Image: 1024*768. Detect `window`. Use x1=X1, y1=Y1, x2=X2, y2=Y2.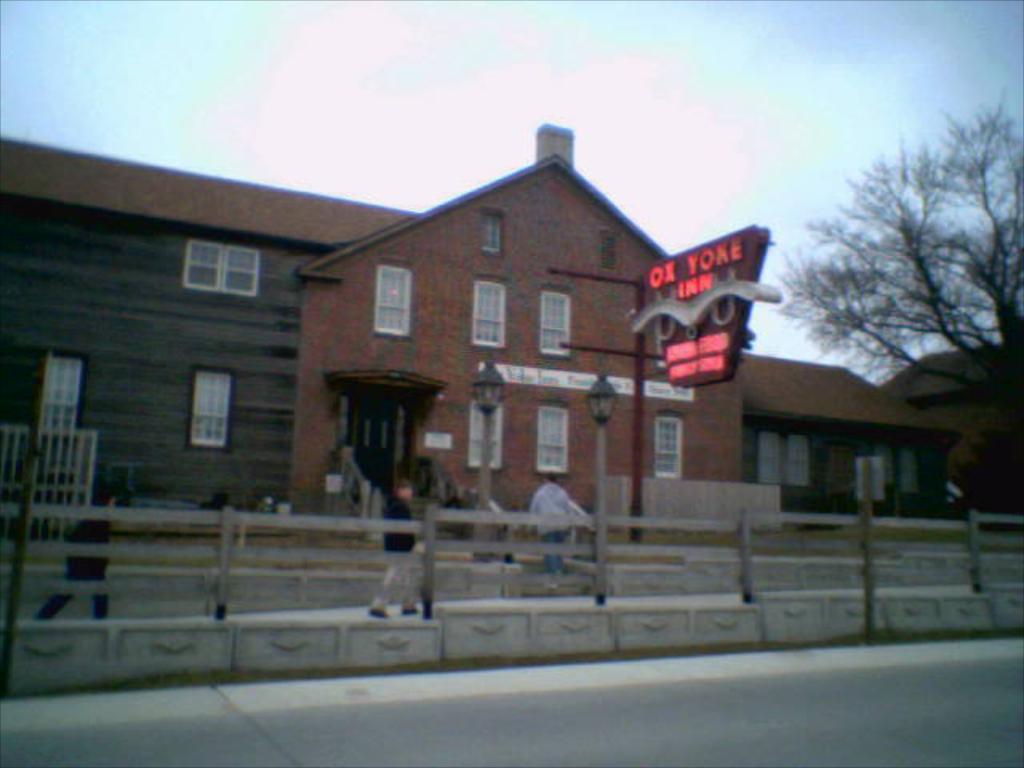
x1=186, y1=240, x2=254, y2=306.
